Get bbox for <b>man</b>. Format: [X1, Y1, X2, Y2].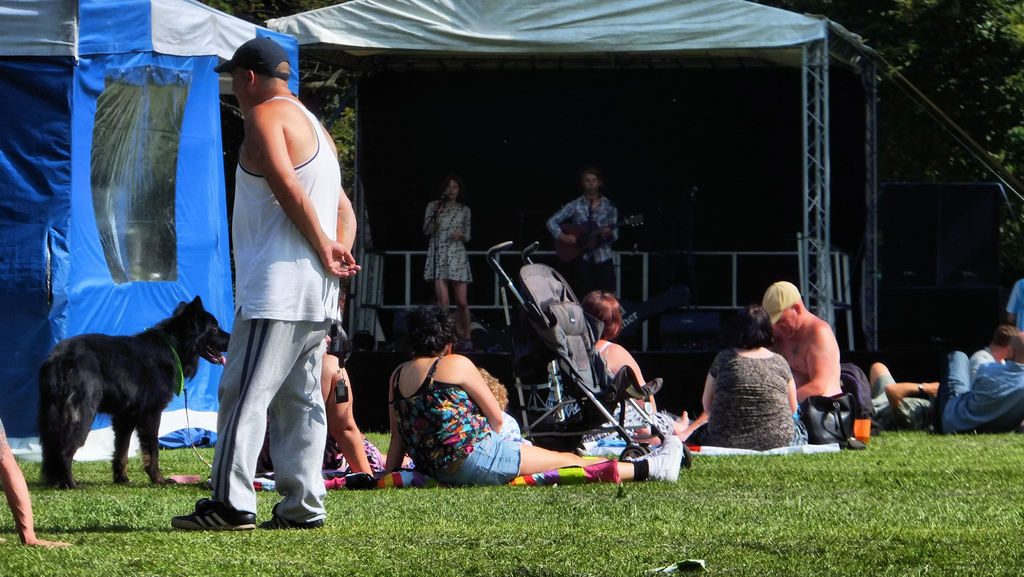
[548, 172, 618, 302].
